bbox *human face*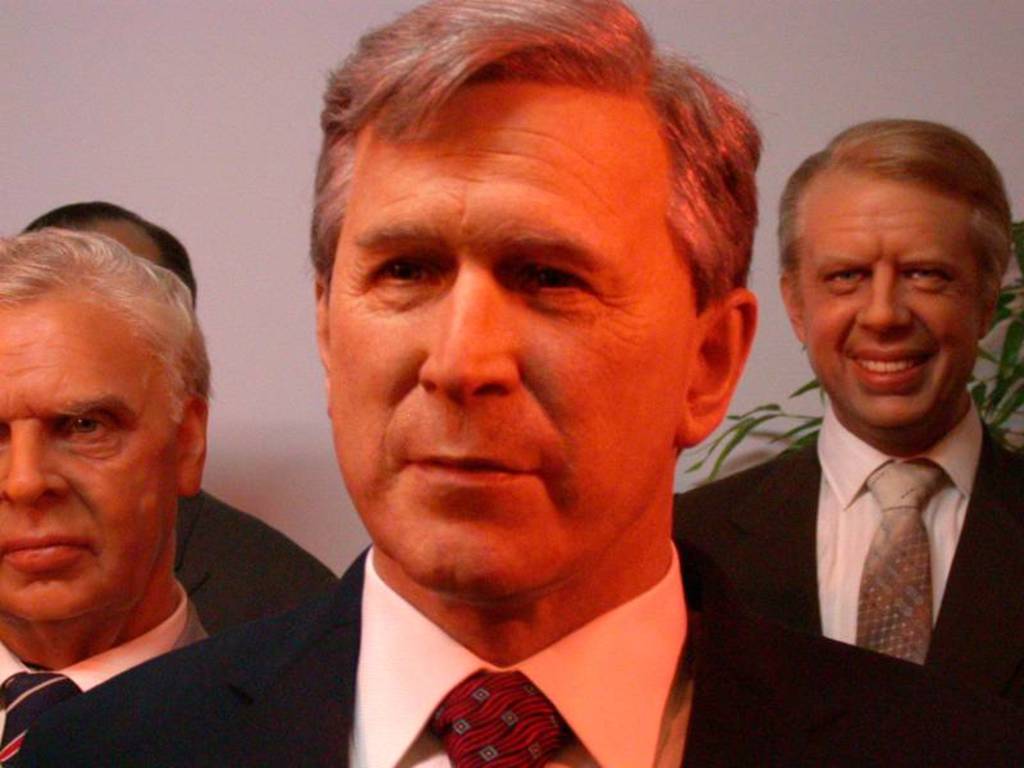
[321, 82, 709, 585]
